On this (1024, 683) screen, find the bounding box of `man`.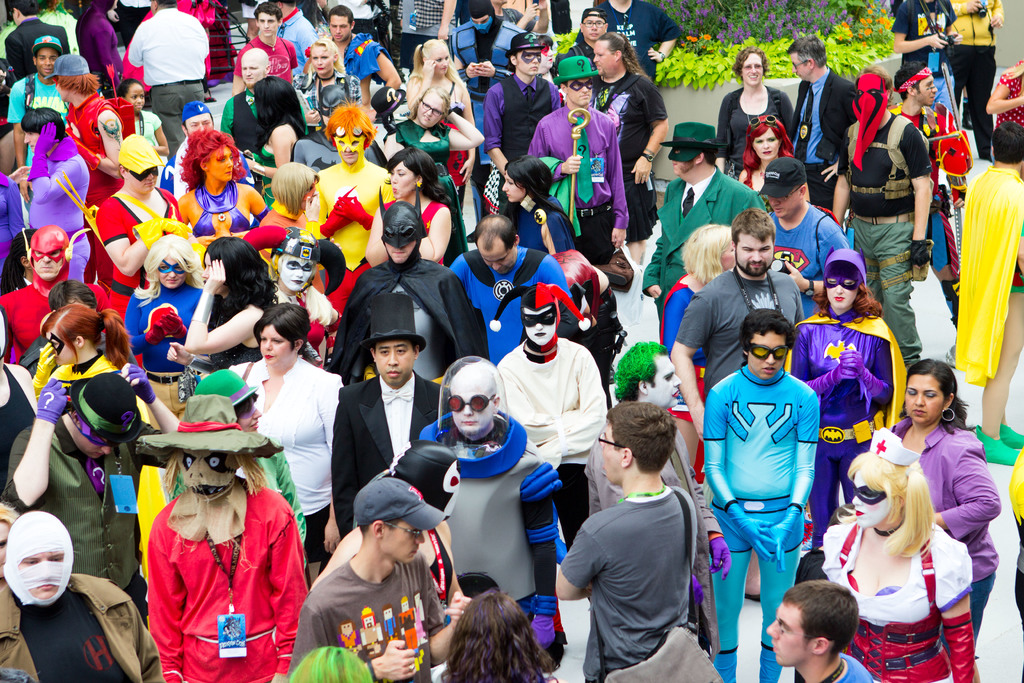
Bounding box: <region>578, 33, 665, 253</region>.
